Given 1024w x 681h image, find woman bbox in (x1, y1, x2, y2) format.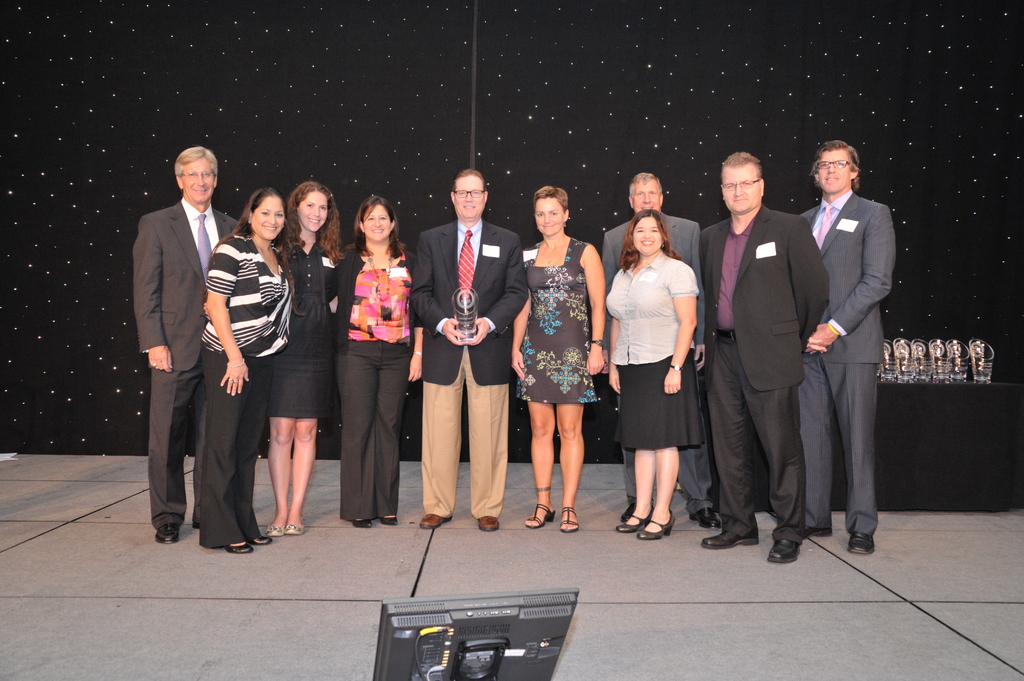
(509, 186, 604, 536).
